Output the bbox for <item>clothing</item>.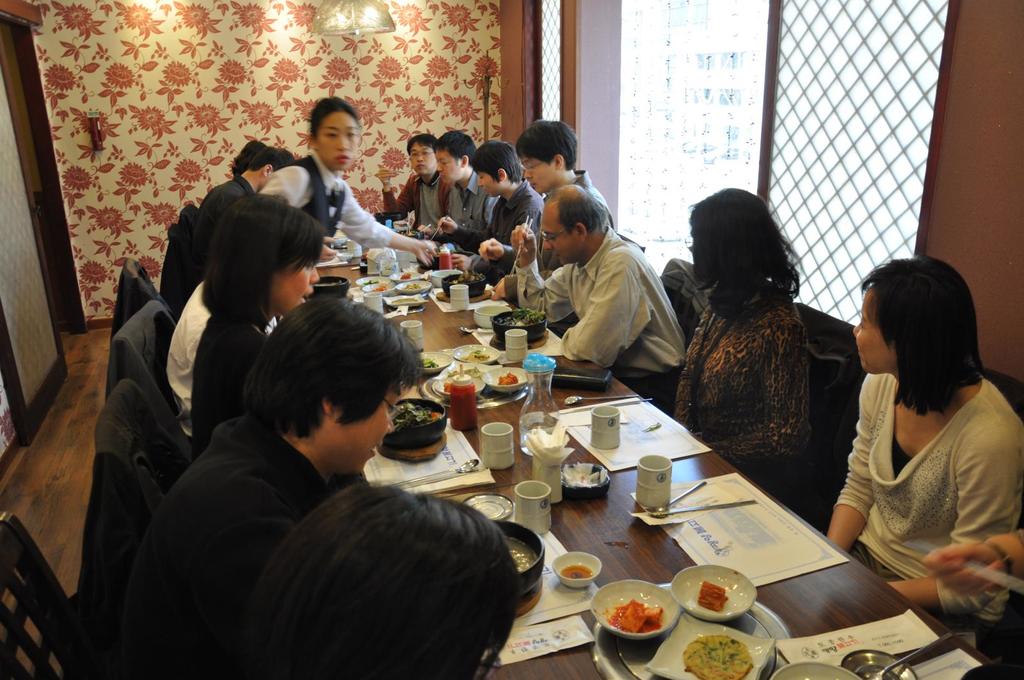
[left=495, top=171, right=615, bottom=301].
